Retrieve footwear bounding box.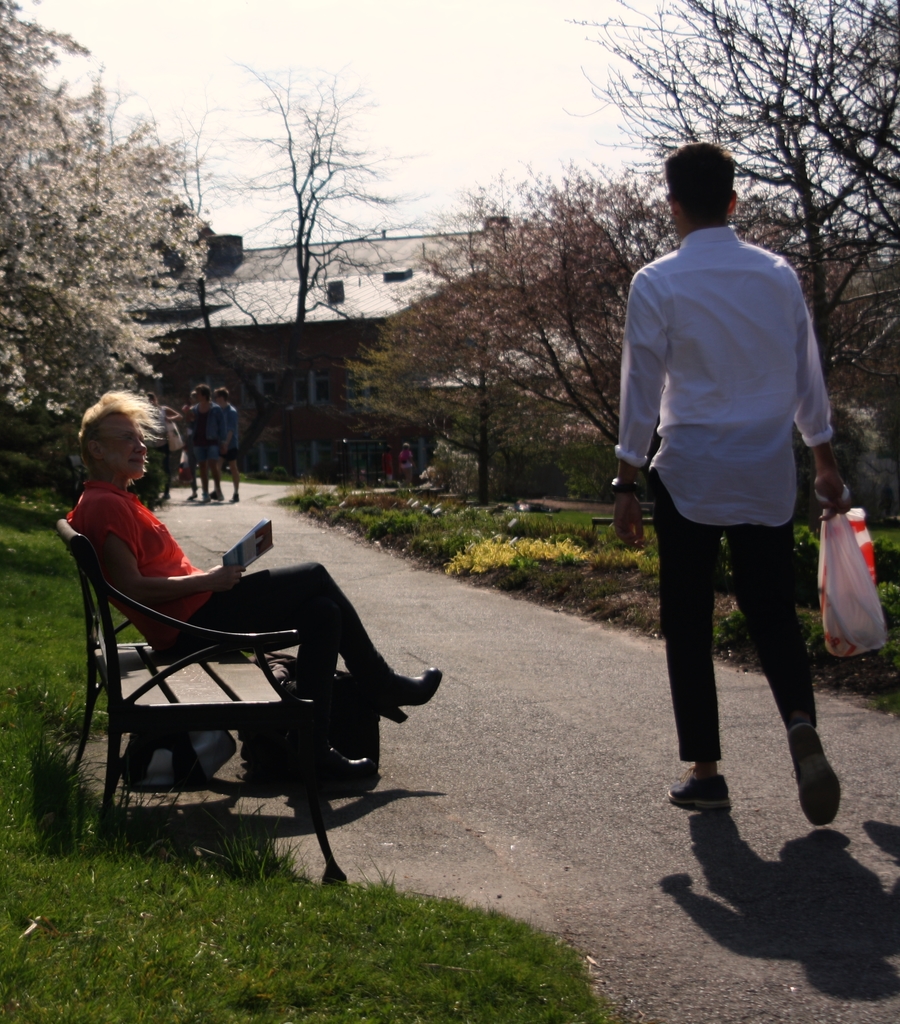
Bounding box: {"left": 664, "top": 765, "right": 732, "bottom": 812}.
